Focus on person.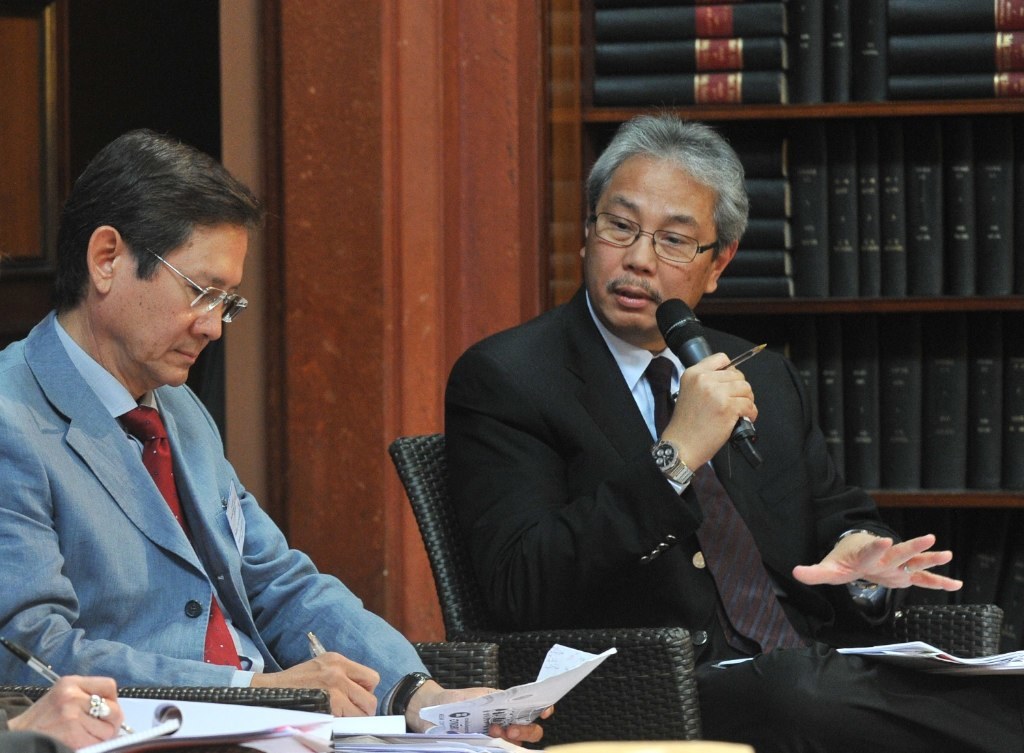
Focused at x1=439, y1=110, x2=1023, y2=752.
